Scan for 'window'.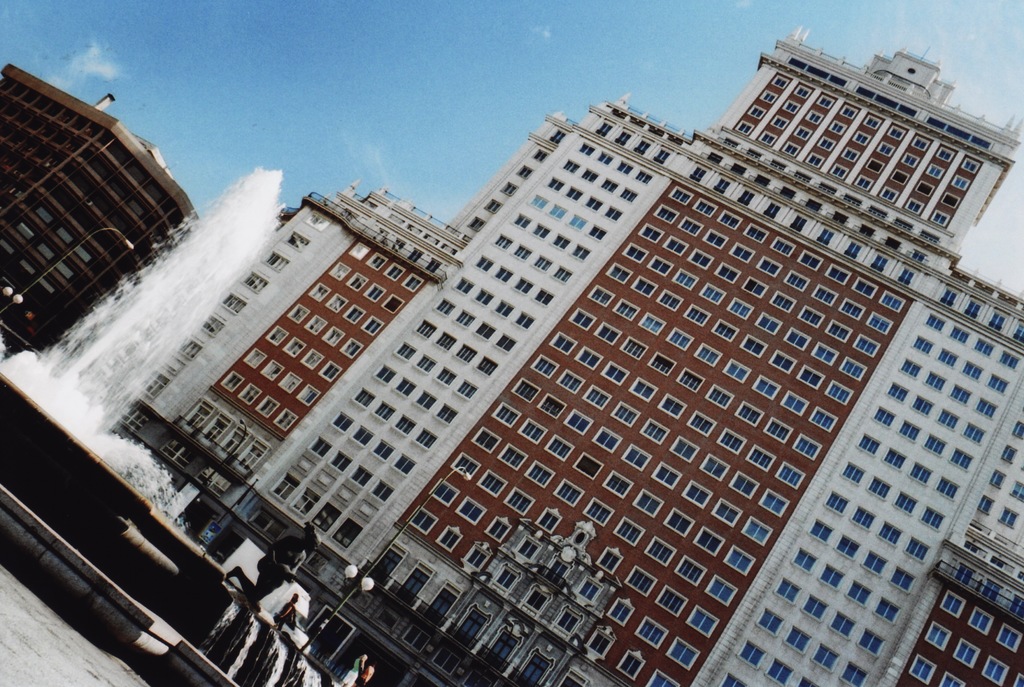
Scan result: [x1=717, y1=430, x2=744, y2=450].
